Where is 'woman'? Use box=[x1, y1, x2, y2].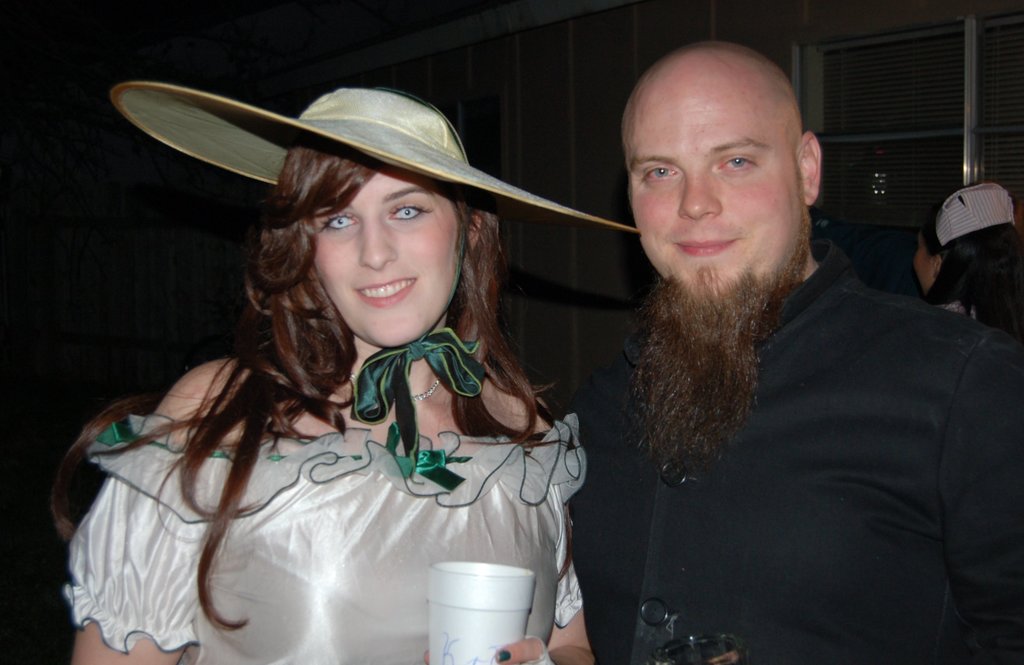
box=[908, 181, 1023, 333].
